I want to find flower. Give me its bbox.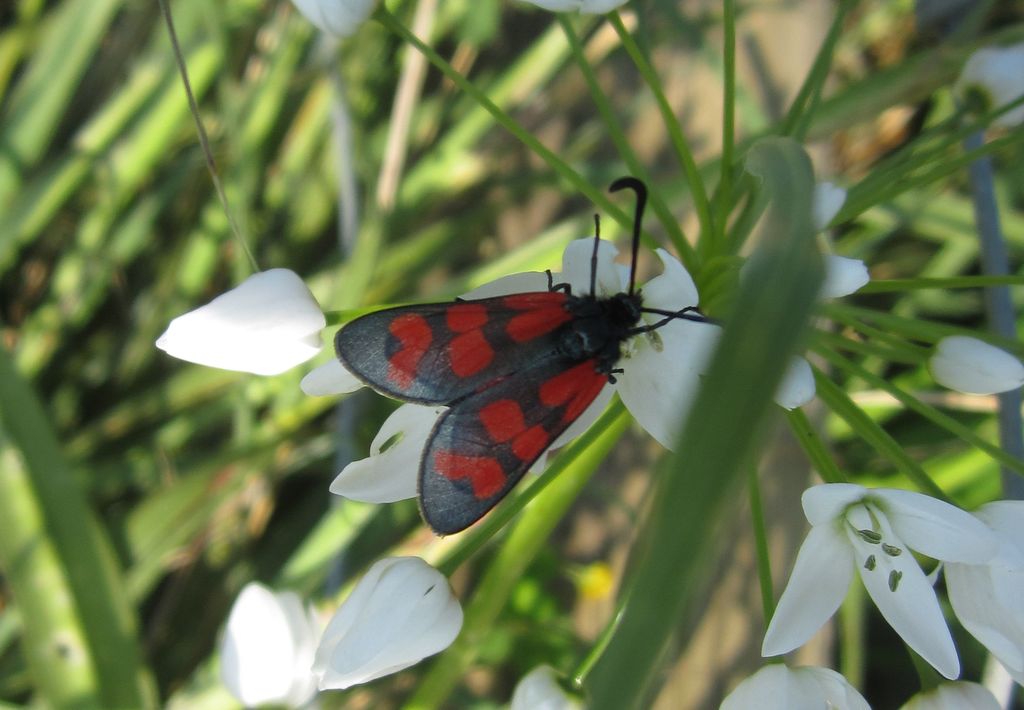
box=[758, 484, 991, 681].
